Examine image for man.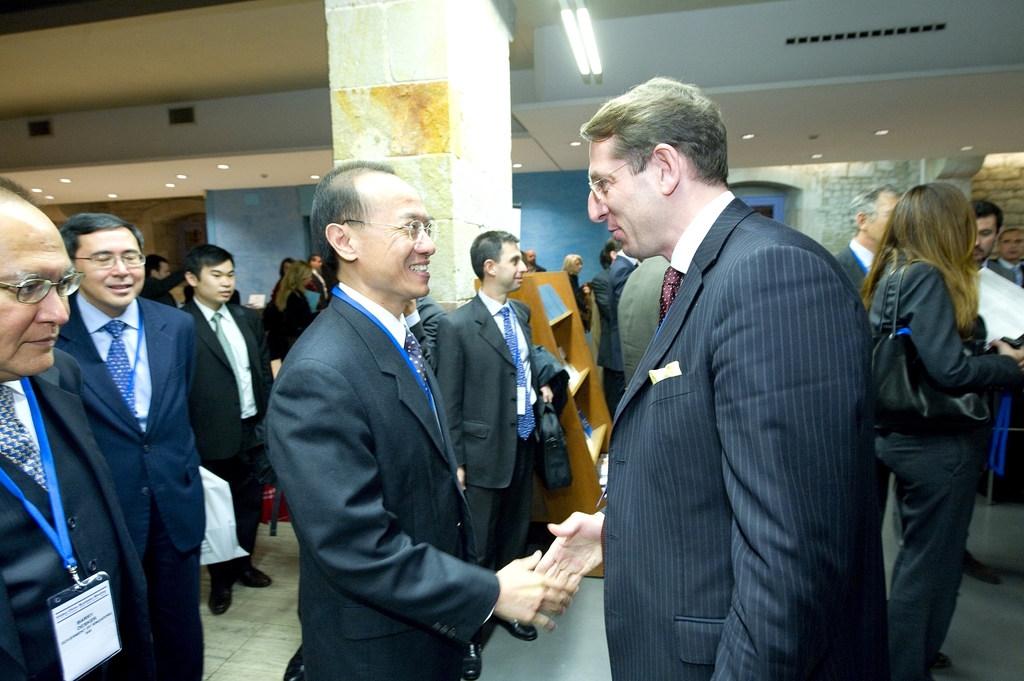
Examination result: <region>302, 253, 325, 307</region>.
